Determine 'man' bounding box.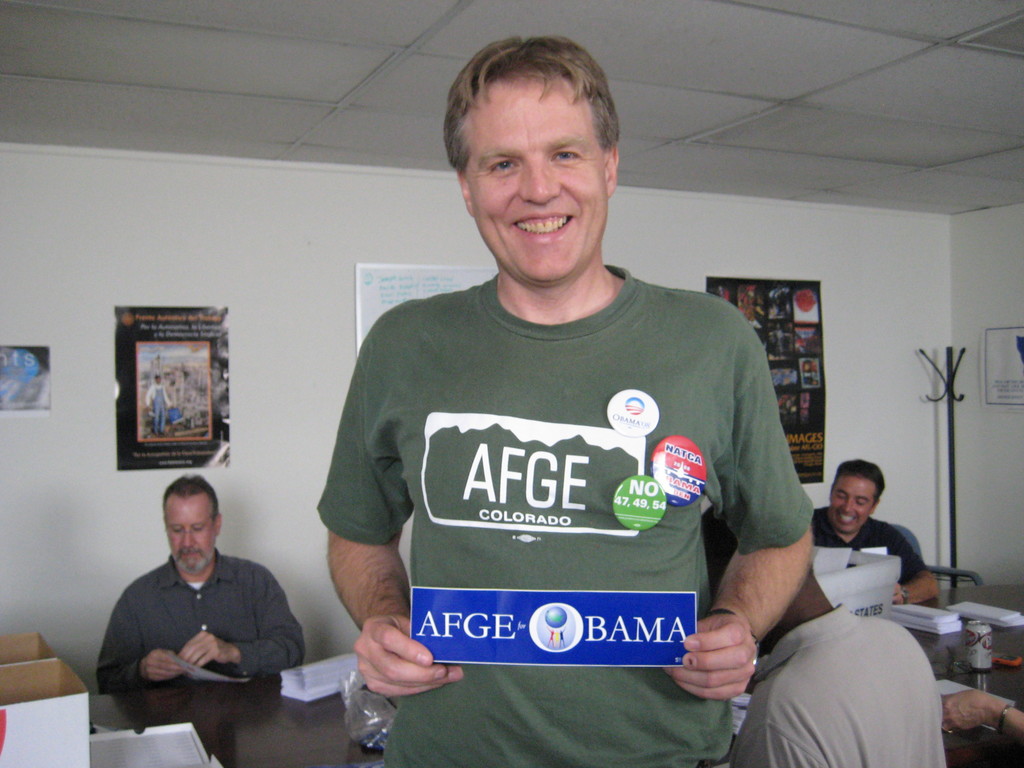
Determined: x1=313, y1=38, x2=813, y2=767.
